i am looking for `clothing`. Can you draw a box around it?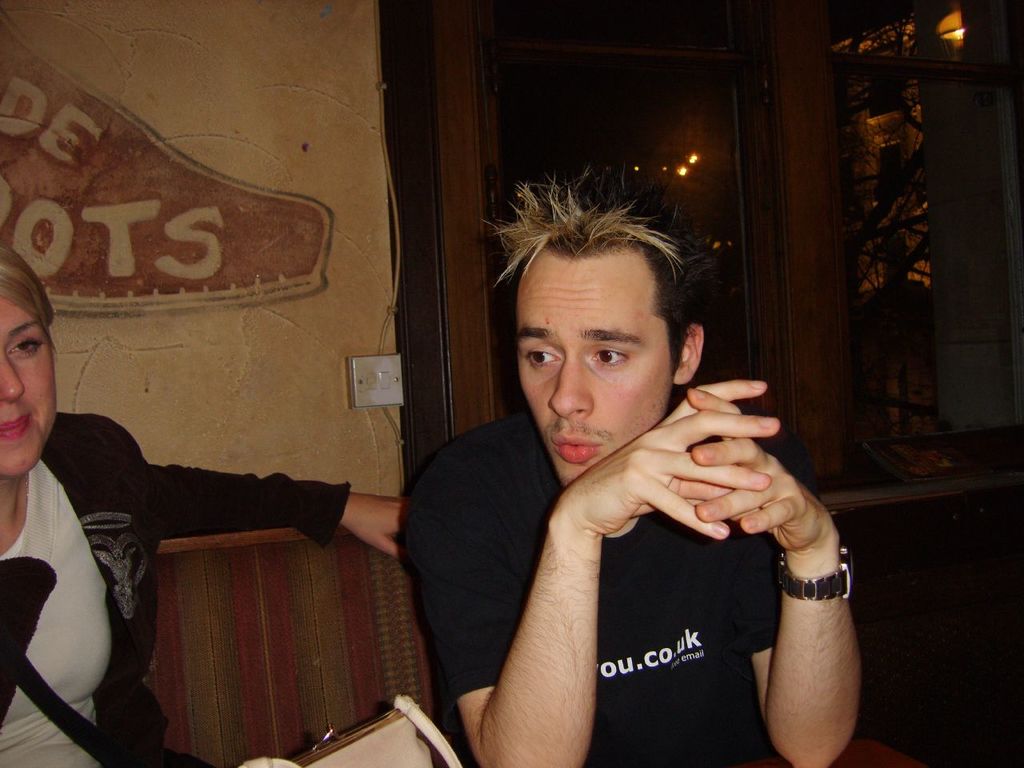
Sure, the bounding box is <box>0,410,350,767</box>.
